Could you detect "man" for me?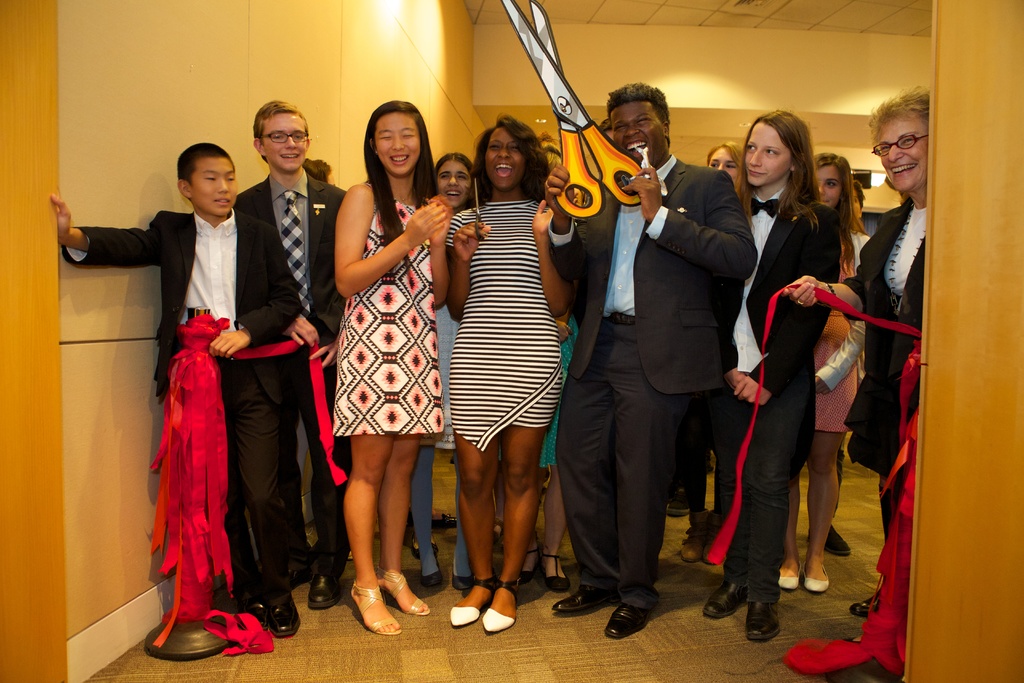
Detection result: (x1=237, y1=99, x2=346, y2=613).
